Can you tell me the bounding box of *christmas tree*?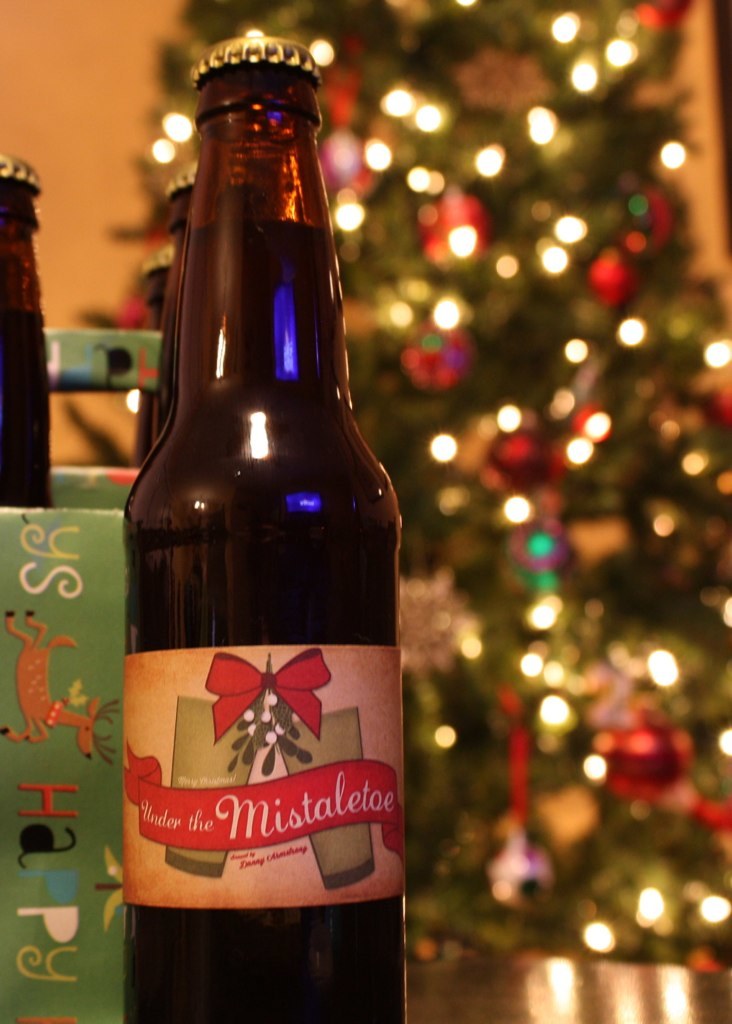
pyautogui.locateOnScreen(131, 1, 731, 950).
